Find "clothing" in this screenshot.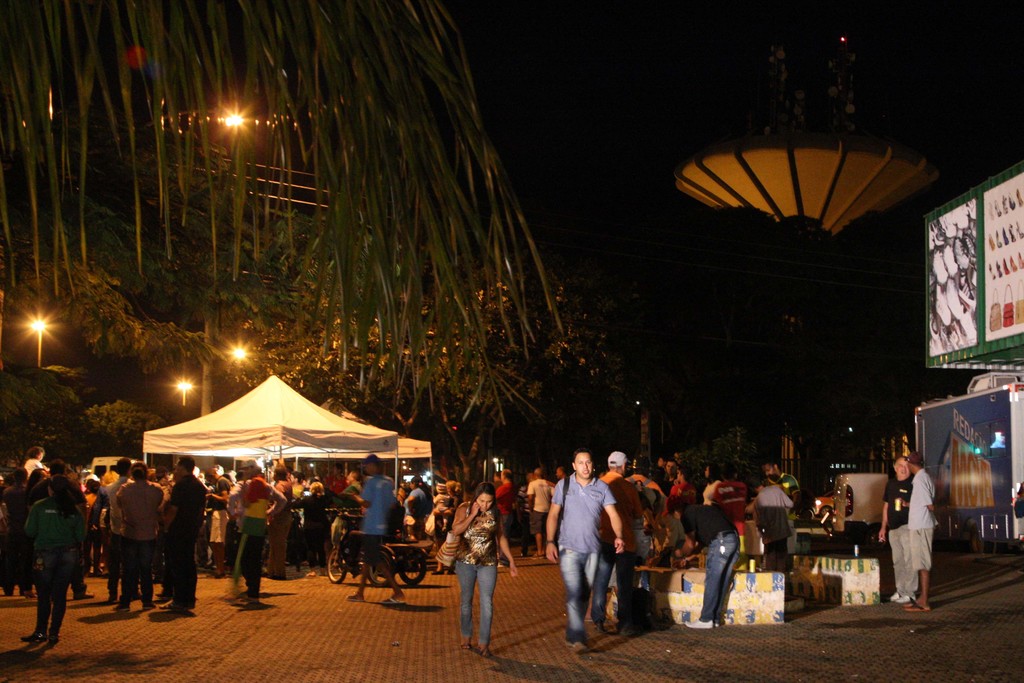
The bounding box for "clothing" is {"left": 550, "top": 478, "right": 618, "bottom": 646}.
